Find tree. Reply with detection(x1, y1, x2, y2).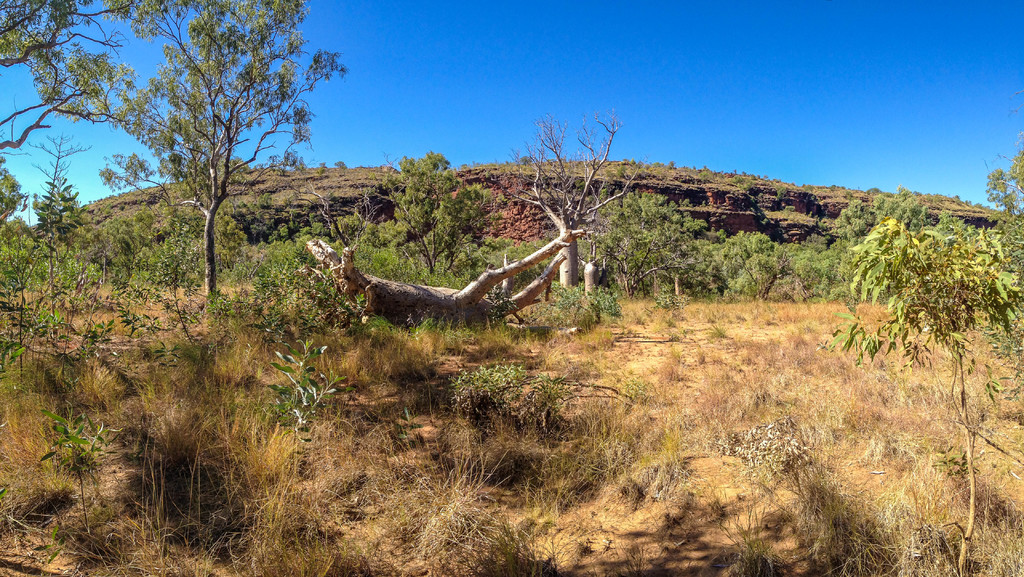
detection(0, 0, 144, 347).
